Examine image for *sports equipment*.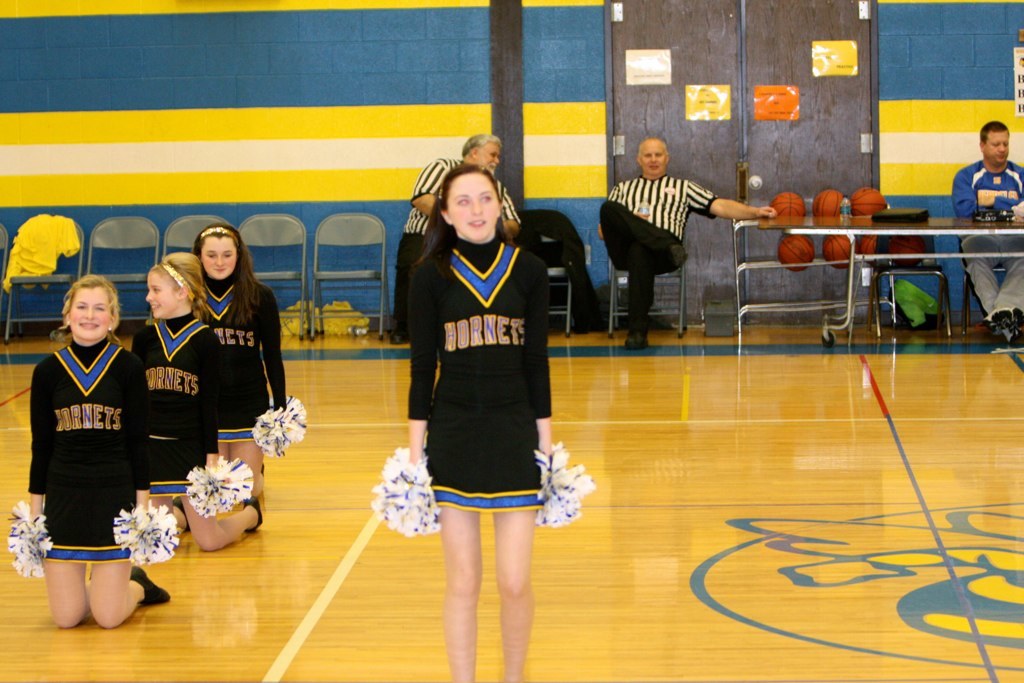
Examination result: pyautogui.locateOnScreen(771, 190, 803, 222).
